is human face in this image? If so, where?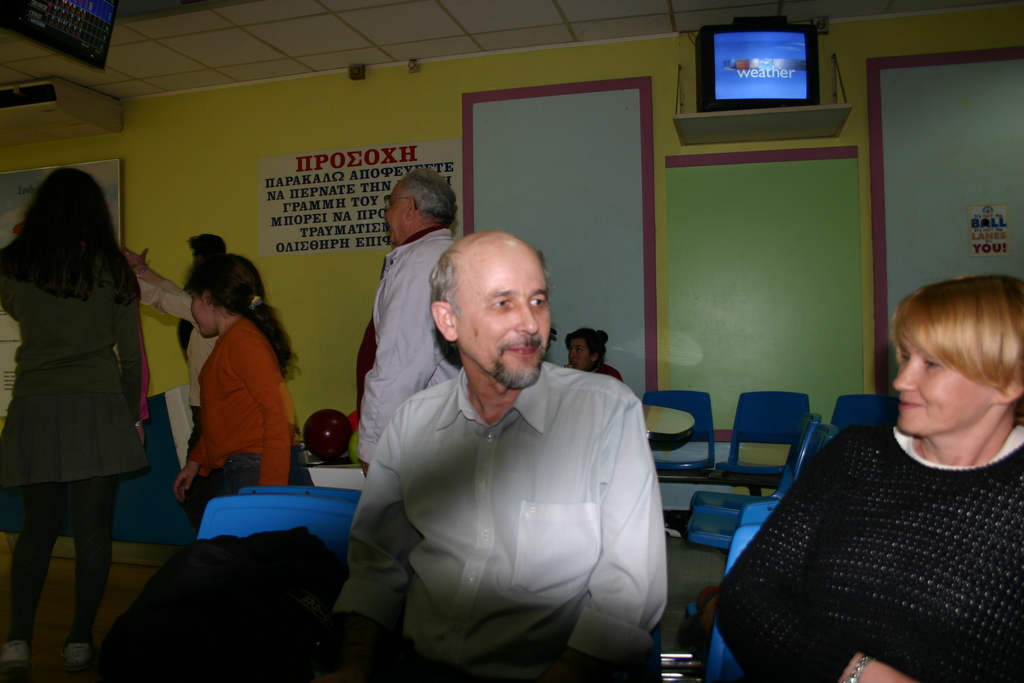
Yes, at box(190, 293, 209, 336).
